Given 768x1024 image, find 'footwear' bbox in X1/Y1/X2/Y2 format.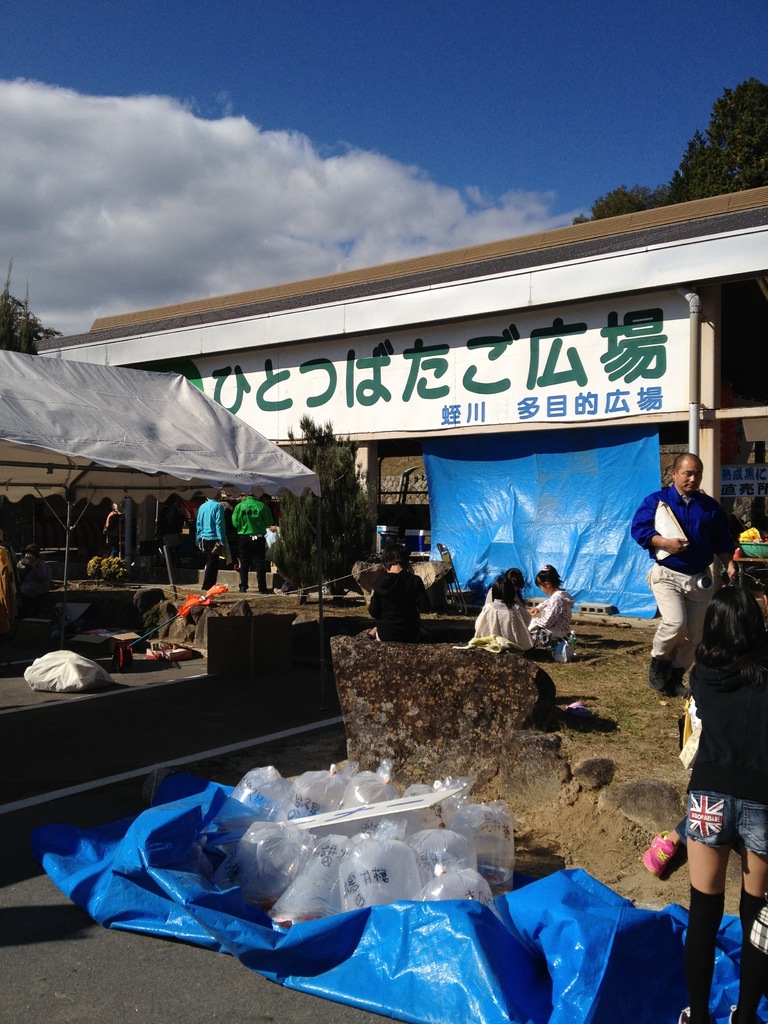
725/1005/739/1023.
